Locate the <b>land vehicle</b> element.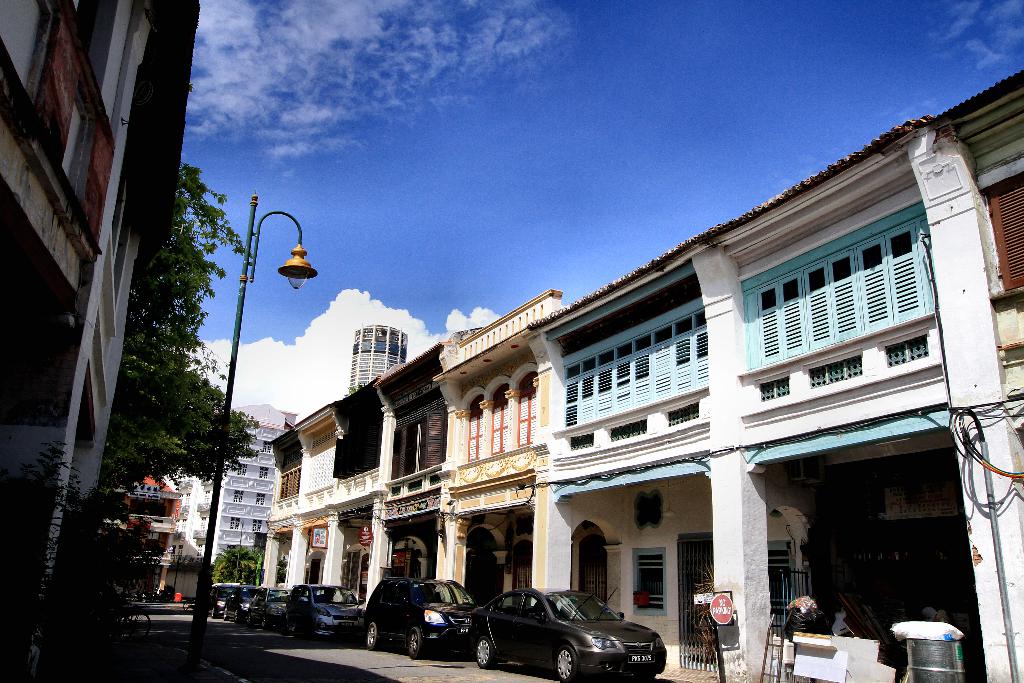
Element bbox: bbox(256, 593, 282, 628).
